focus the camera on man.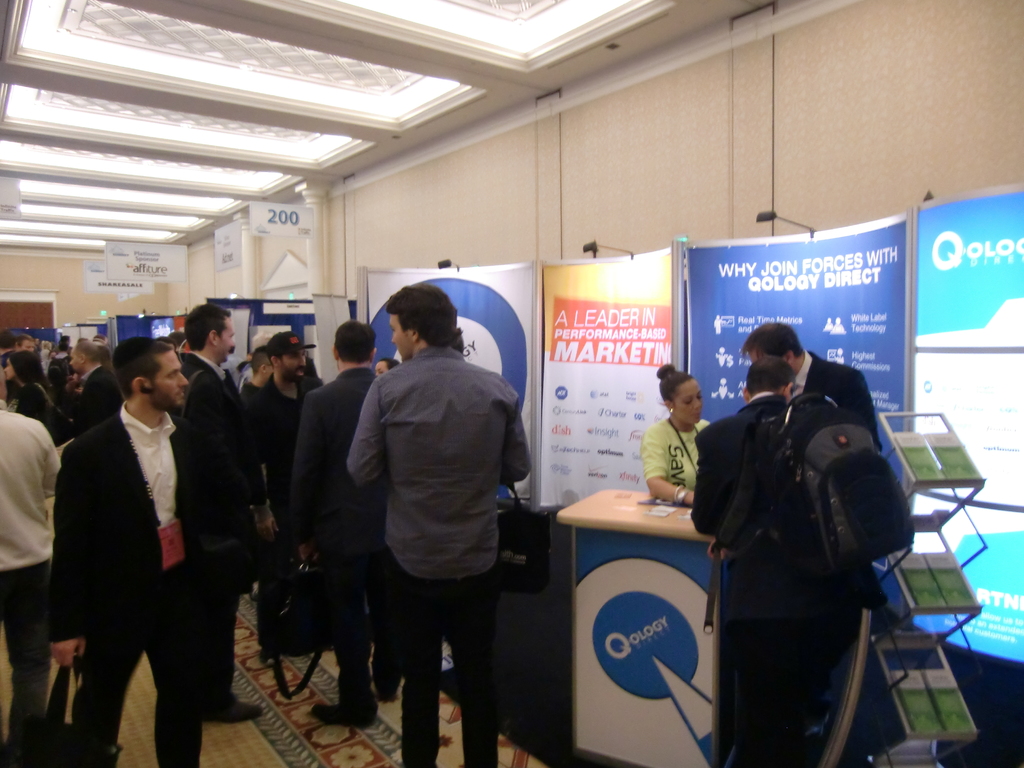
Focus region: 51 338 244 767.
